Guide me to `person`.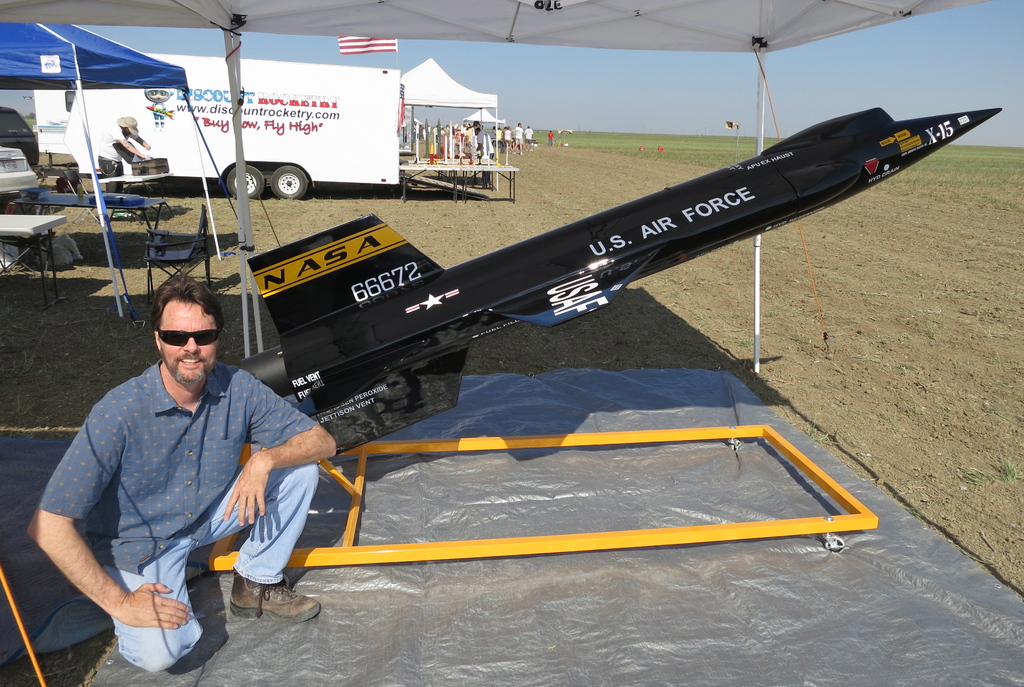
Guidance: x1=28 y1=273 x2=337 y2=675.
